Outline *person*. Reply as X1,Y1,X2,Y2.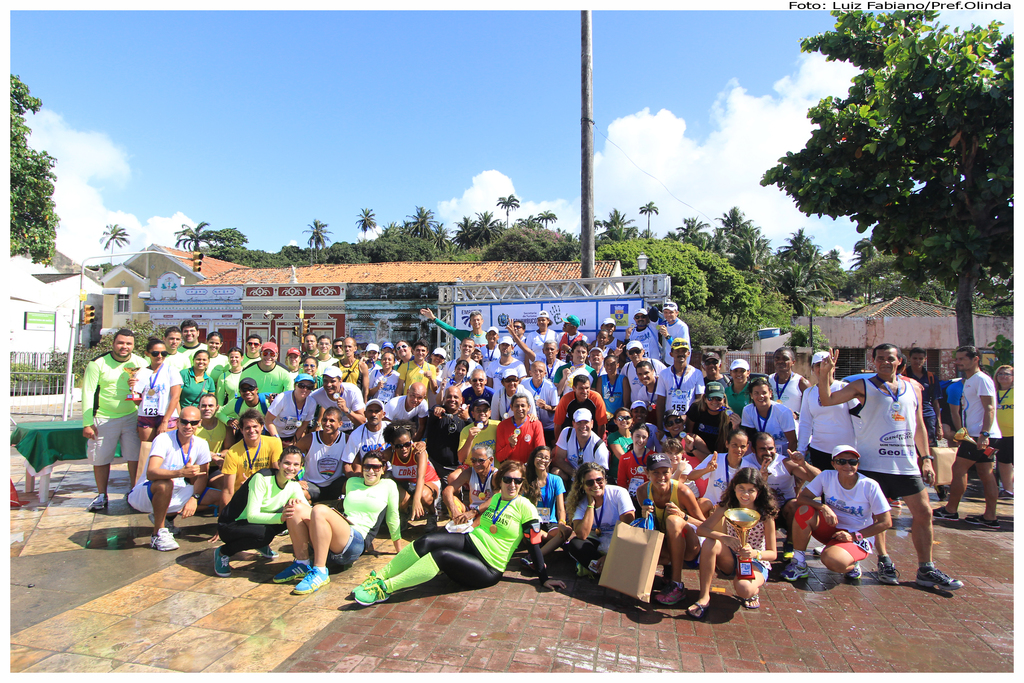
129,334,184,445.
